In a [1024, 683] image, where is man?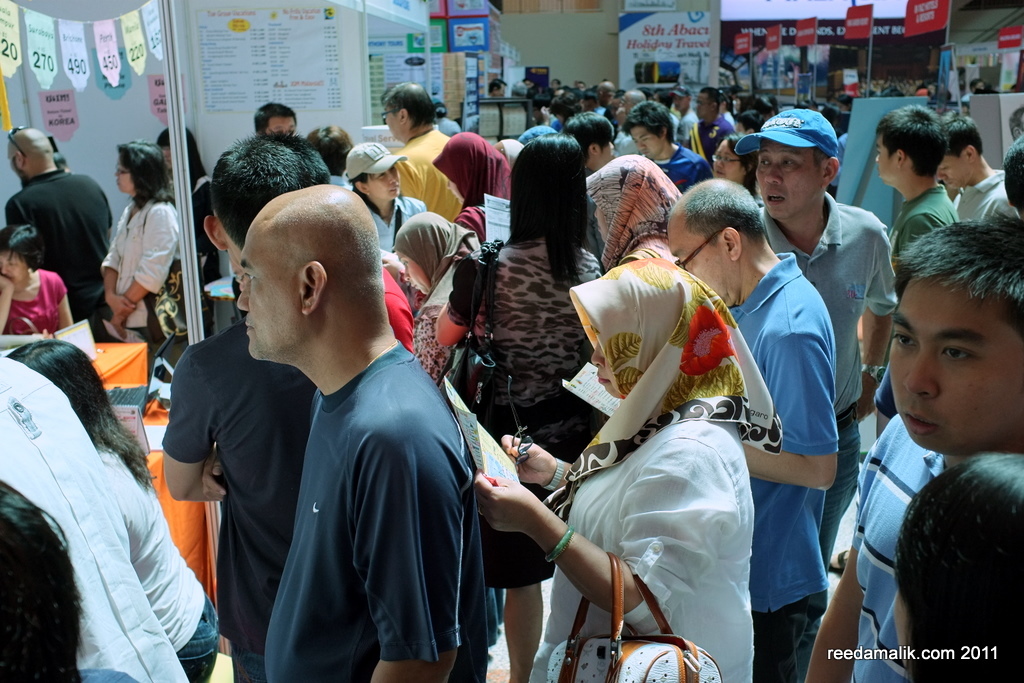
bbox=(731, 107, 892, 575).
